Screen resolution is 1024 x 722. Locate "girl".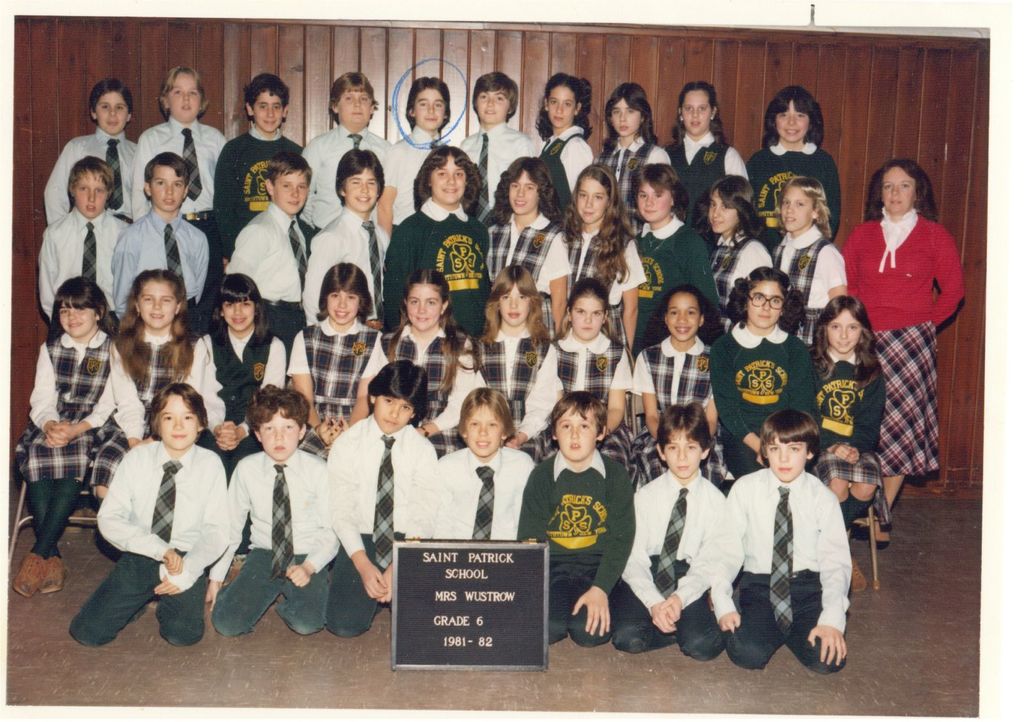
left=686, top=167, right=767, bottom=328.
